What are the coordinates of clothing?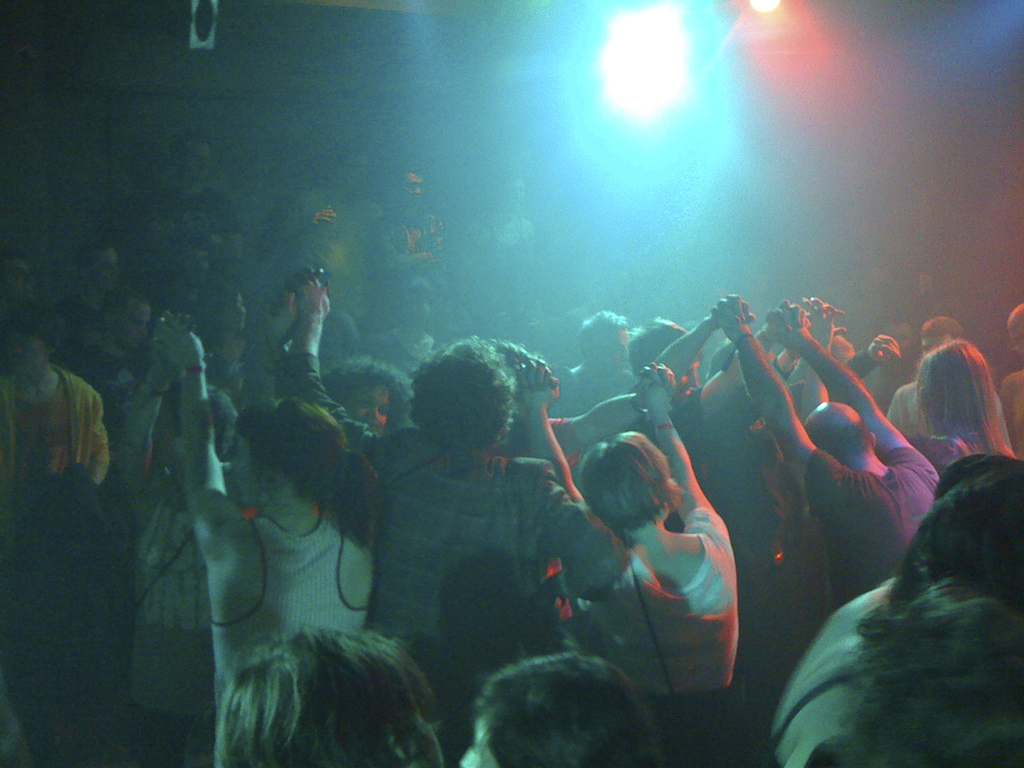
{"left": 0, "top": 360, "right": 112, "bottom": 507}.
